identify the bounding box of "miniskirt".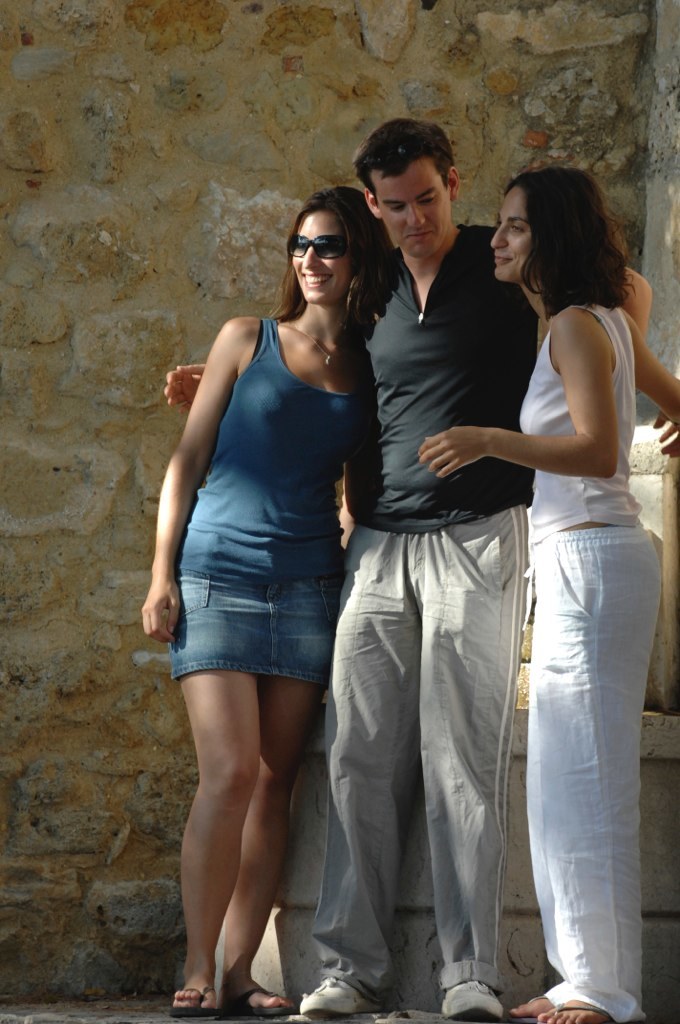
[167,575,343,687].
